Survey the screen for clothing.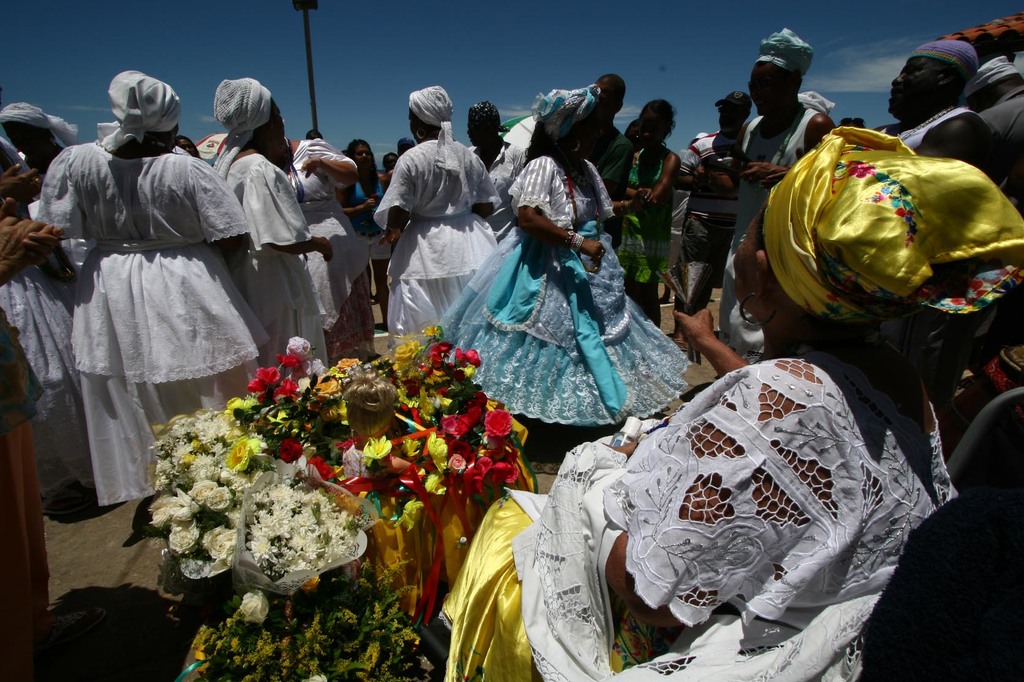
Survey found: (425,151,692,427).
